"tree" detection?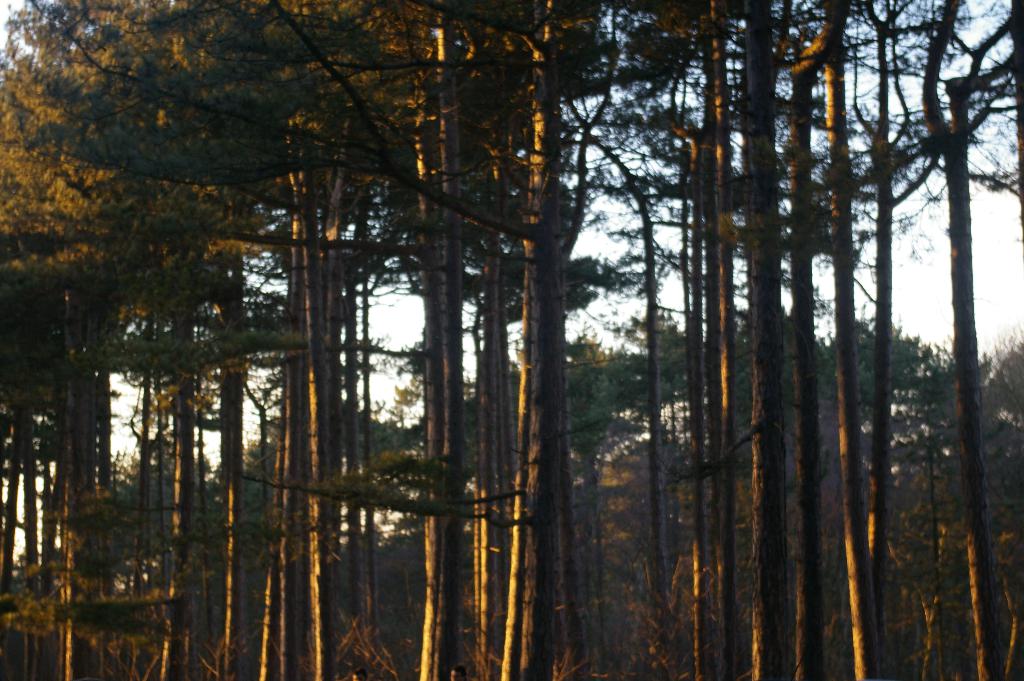
[0,96,168,680]
